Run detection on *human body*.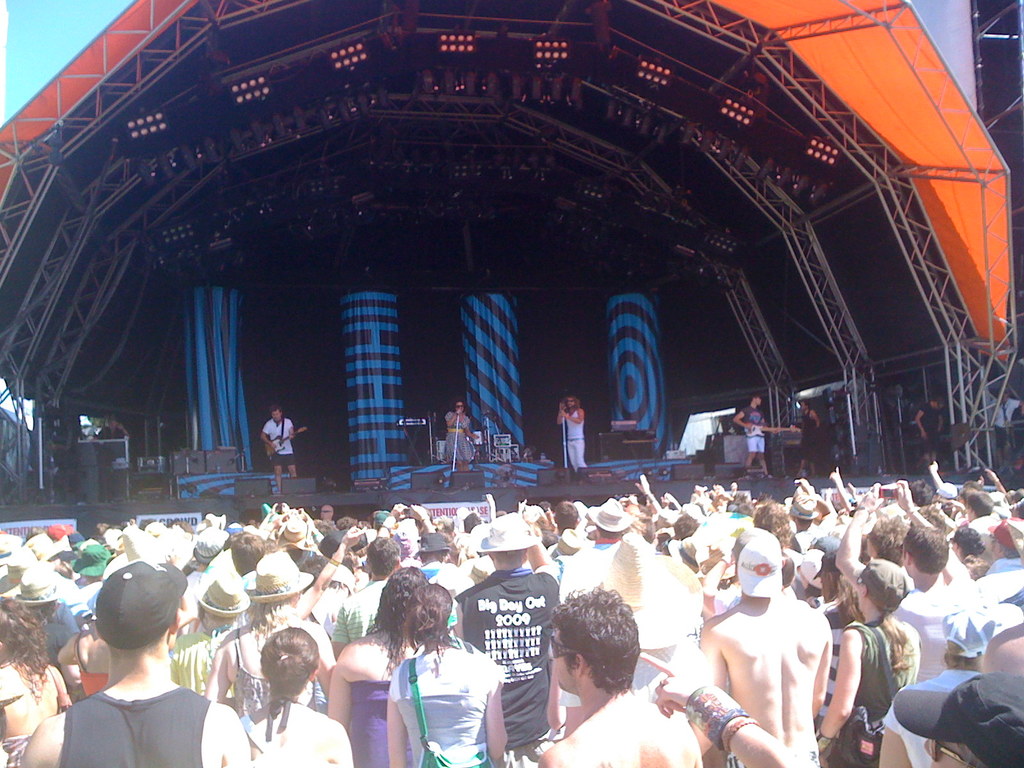
Result: bbox=(920, 456, 1005, 501).
